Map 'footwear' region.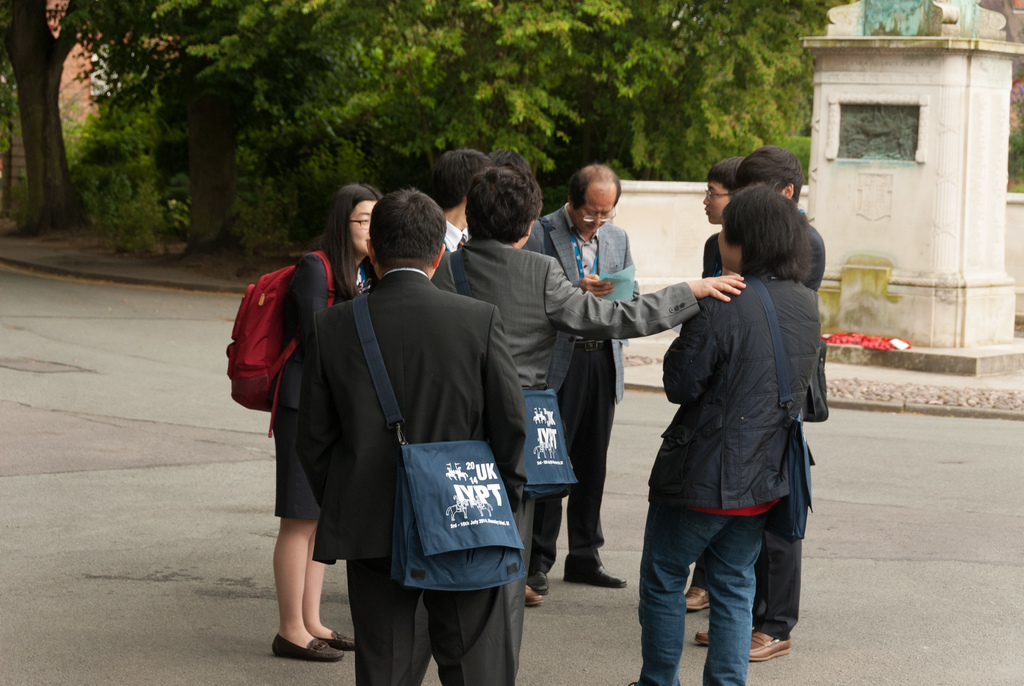
Mapped to 566 563 627 589.
